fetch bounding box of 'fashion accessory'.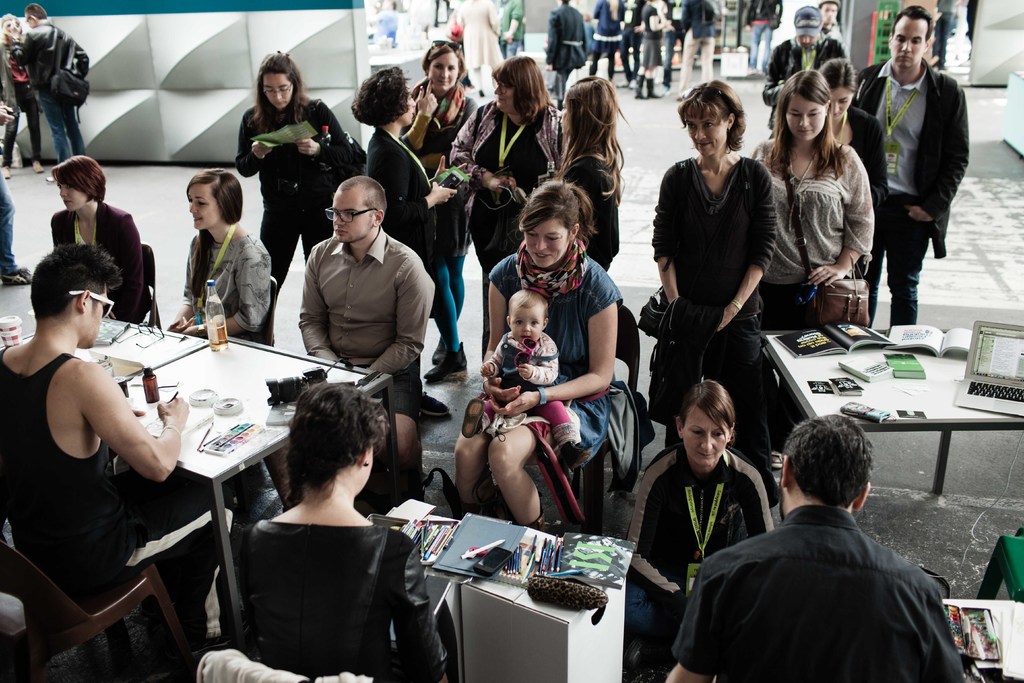
Bbox: {"left": 784, "top": 159, "right": 873, "bottom": 329}.
